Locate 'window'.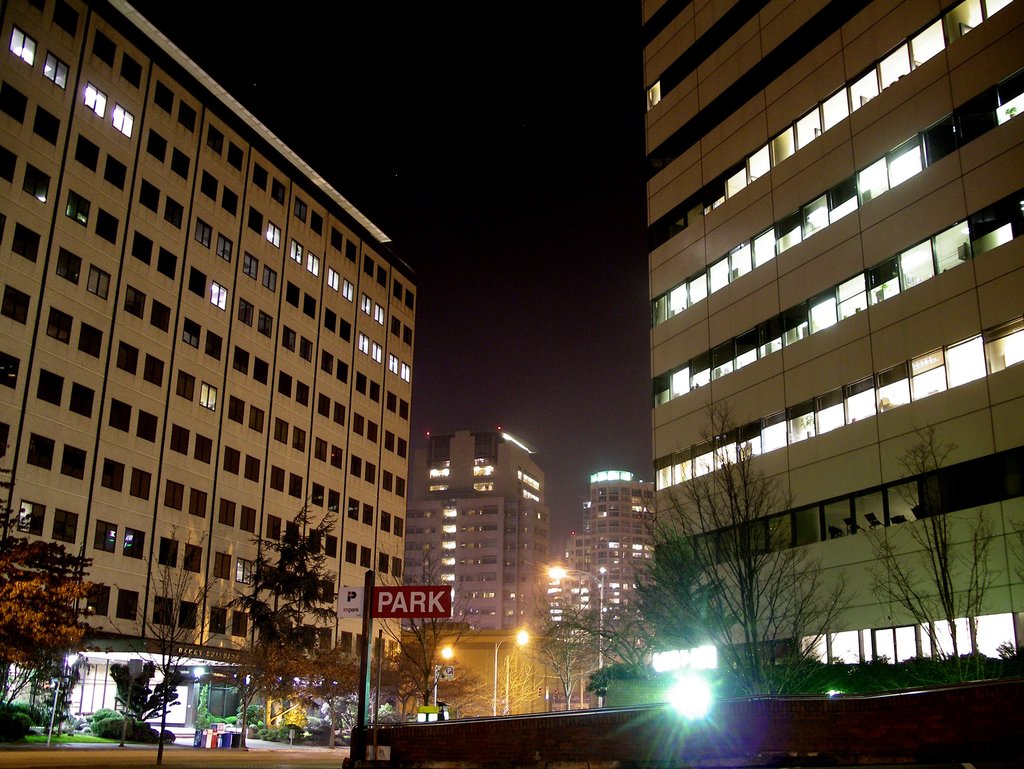
Bounding box: [left=313, top=434, right=327, bottom=461].
